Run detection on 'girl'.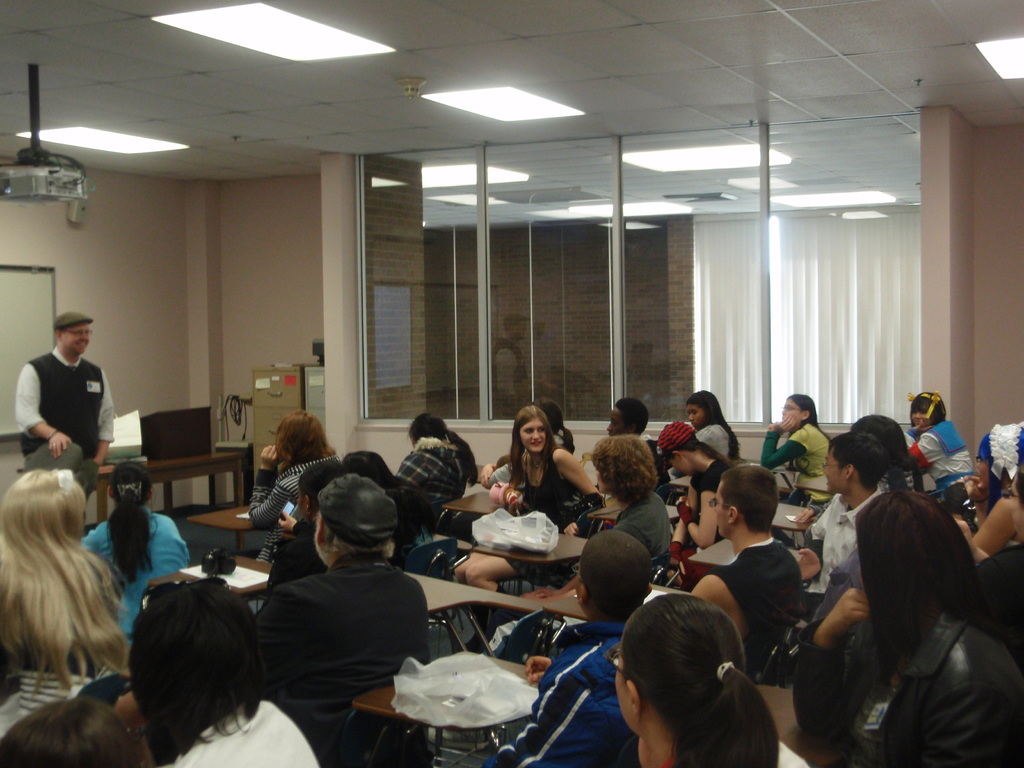
Result: select_region(766, 385, 831, 508).
